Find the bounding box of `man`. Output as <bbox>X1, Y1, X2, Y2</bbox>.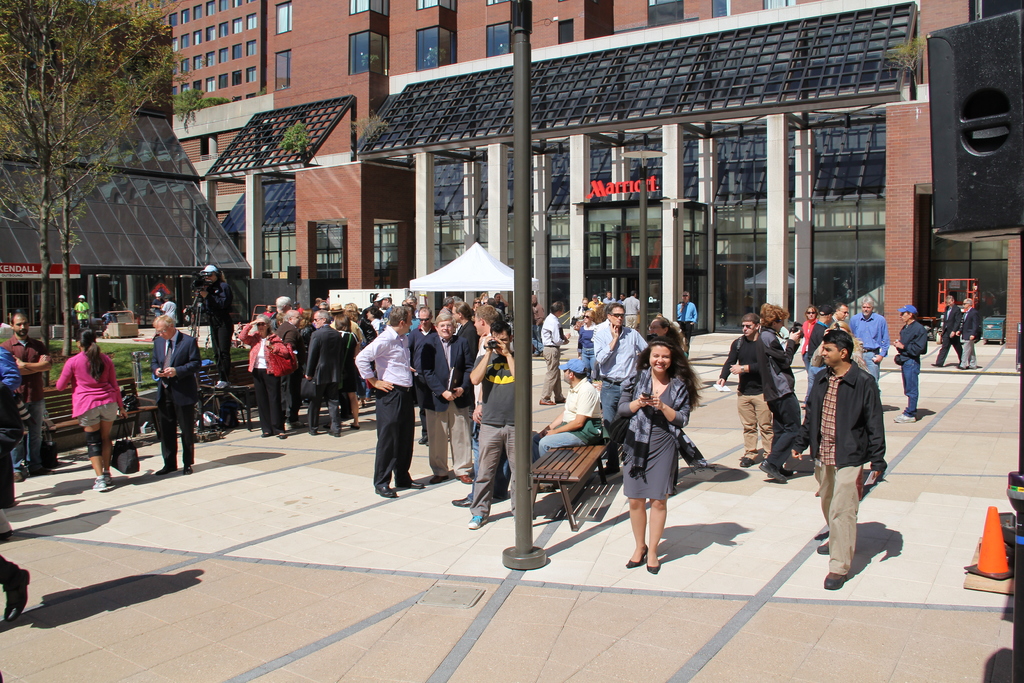
<bbox>808, 318, 900, 581</bbox>.
